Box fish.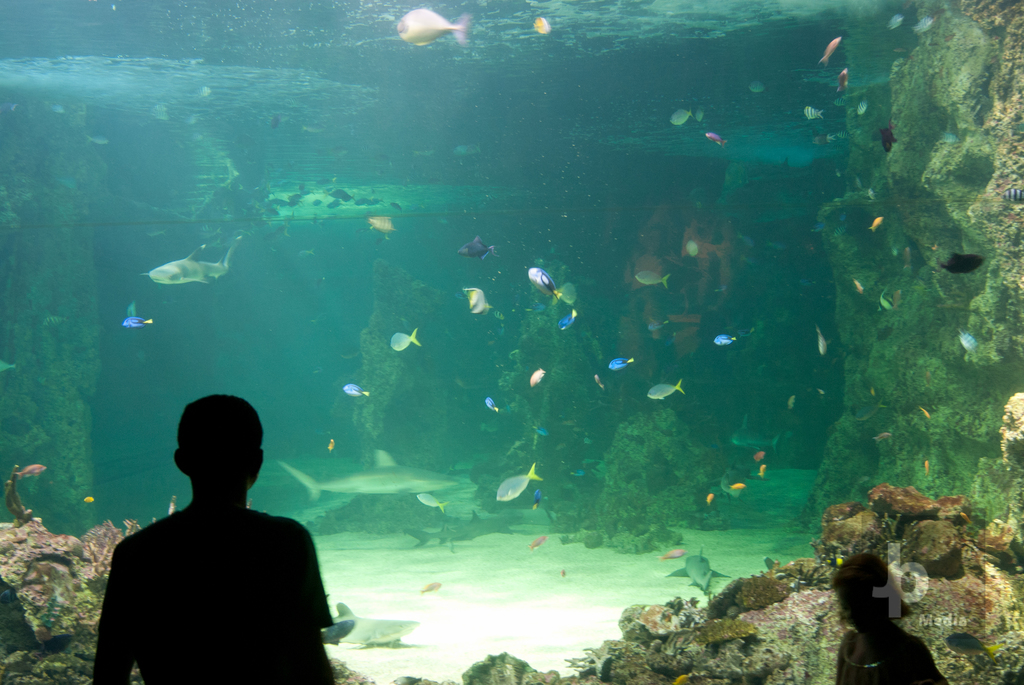
rect(855, 279, 867, 295).
